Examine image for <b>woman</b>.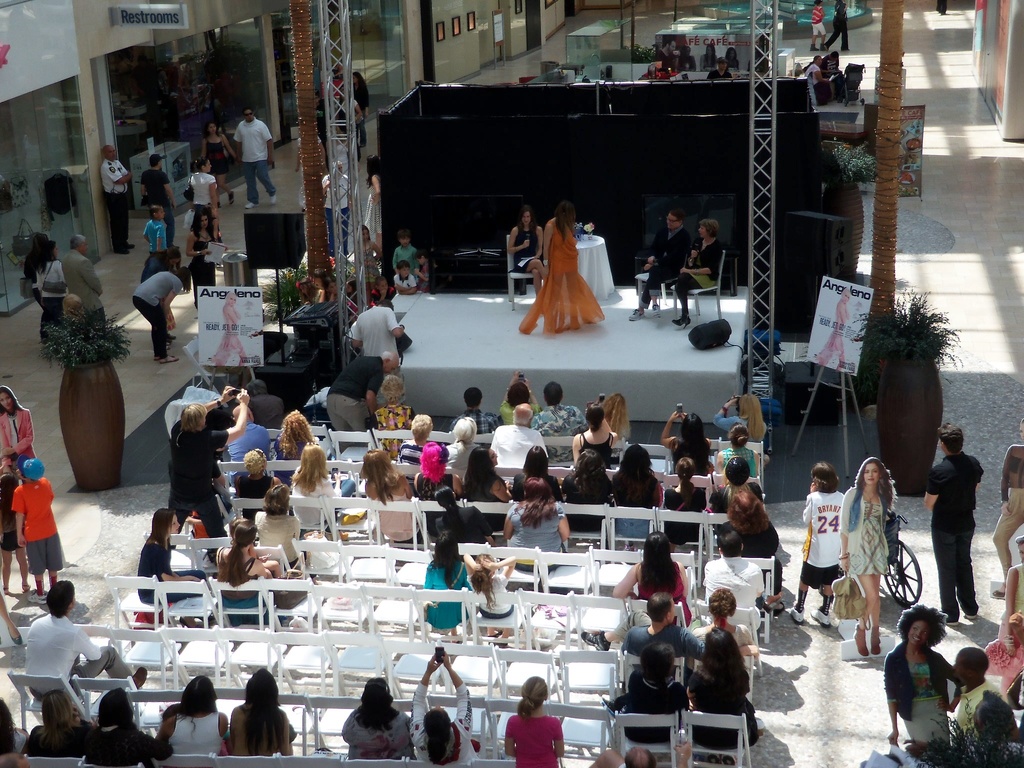
Examination result: l=499, t=371, r=542, b=429.
